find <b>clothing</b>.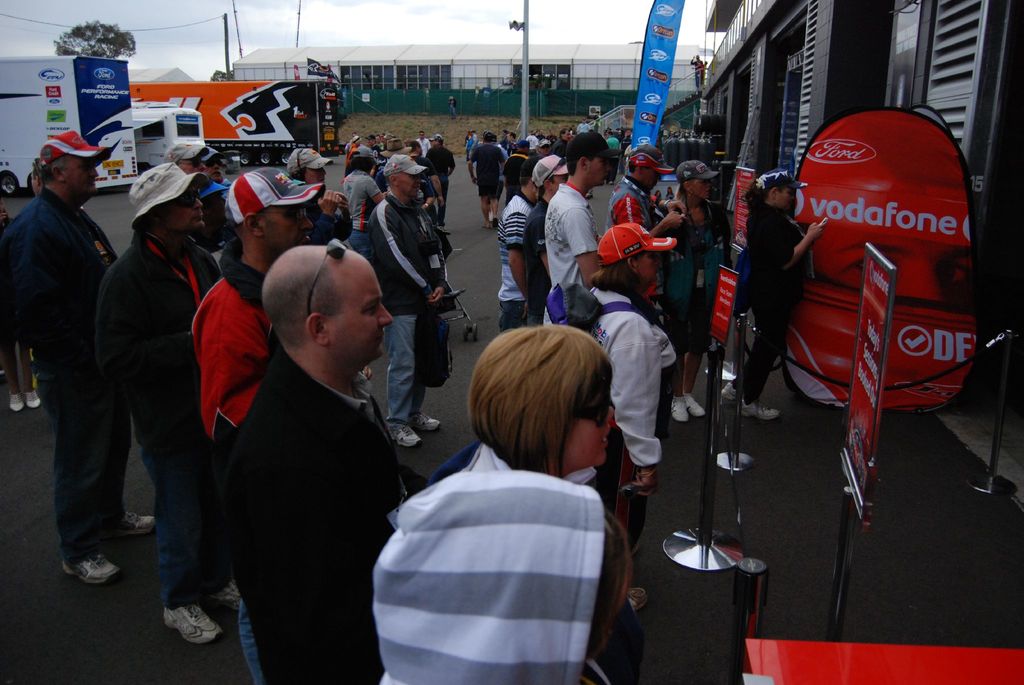
536, 134, 546, 142.
